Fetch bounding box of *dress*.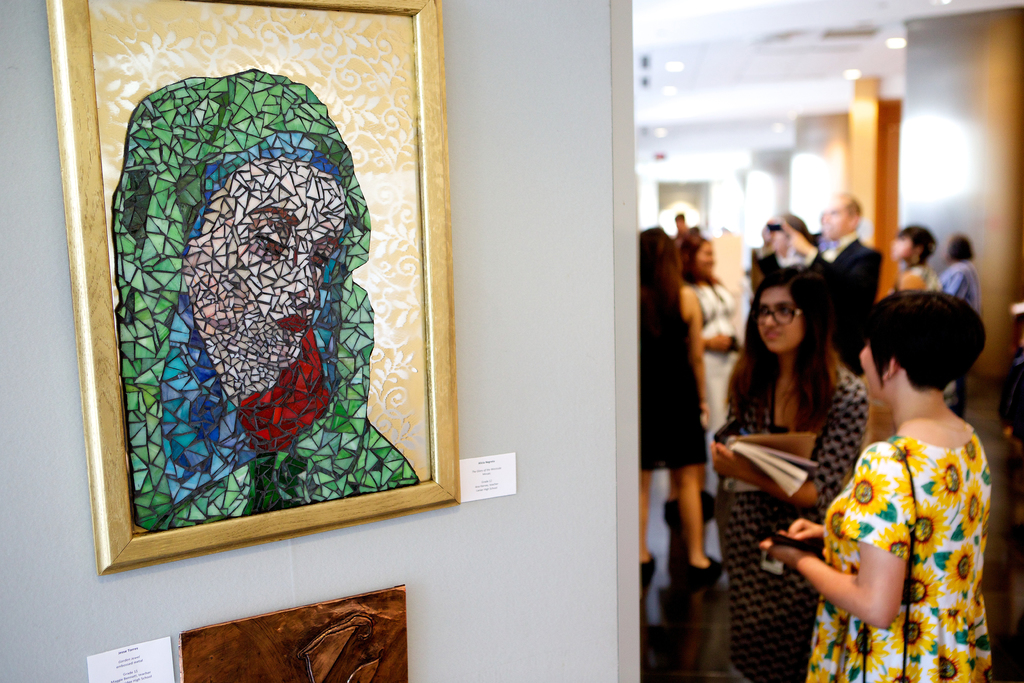
Bbox: box(710, 365, 866, 682).
